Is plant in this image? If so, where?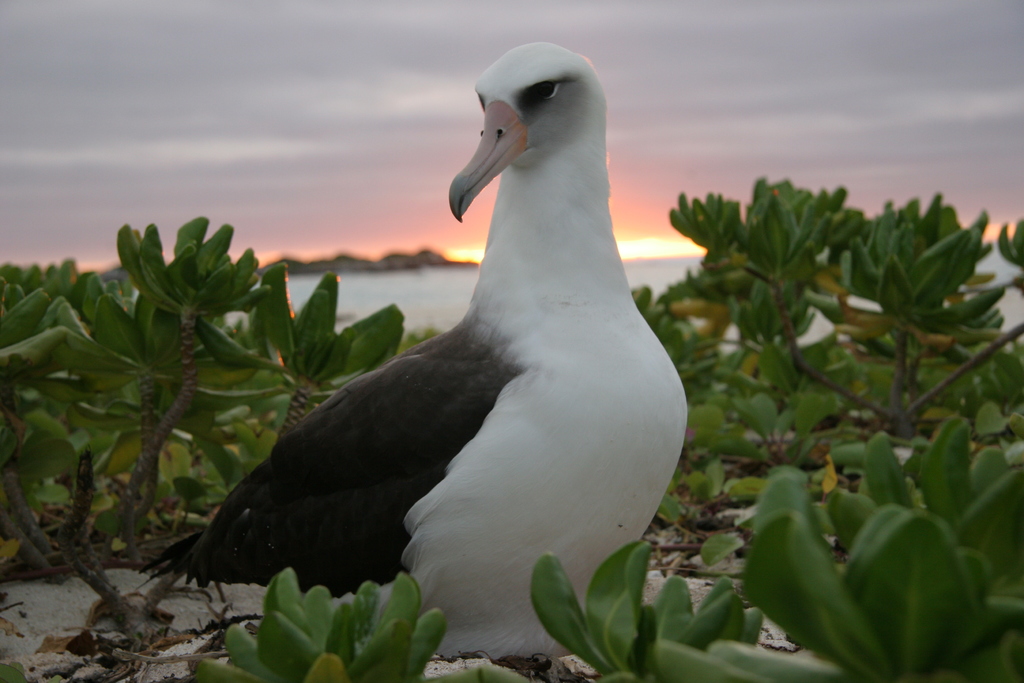
Yes, at box(0, 253, 136, 324).
